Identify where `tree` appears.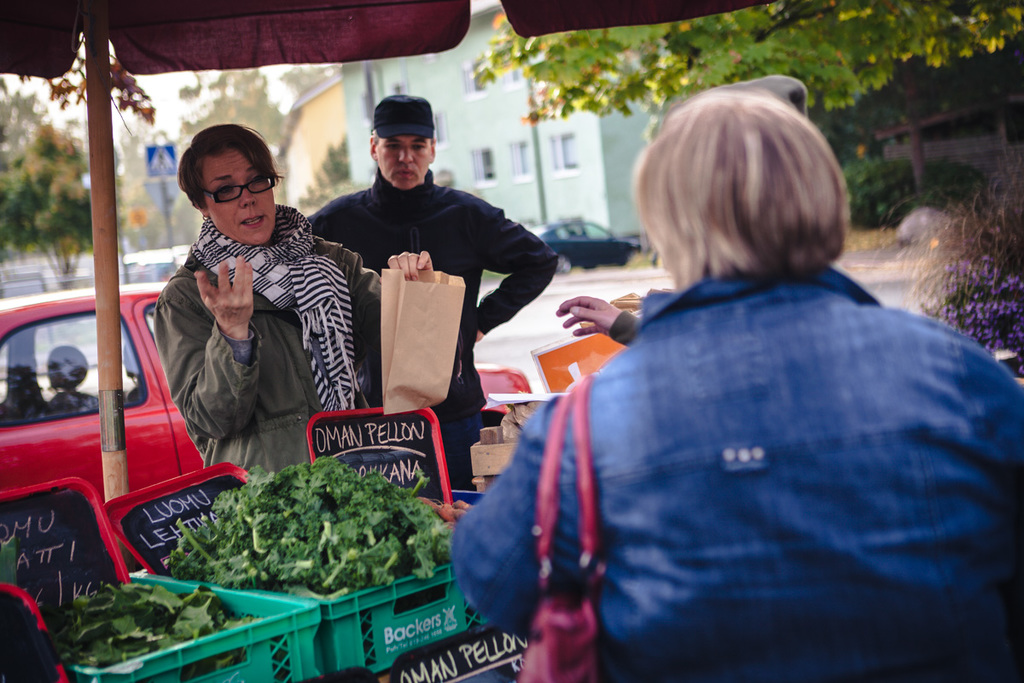
Appears at detection(0, 67, 55, 152).
